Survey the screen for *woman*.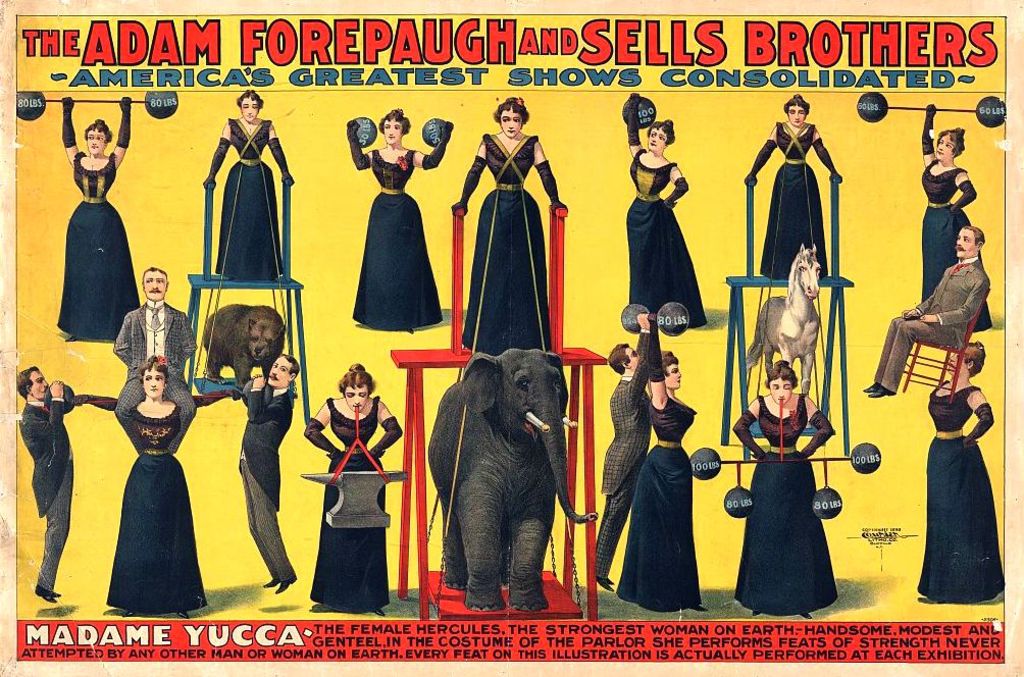
Survey found: (749, 96, 838, 274).
